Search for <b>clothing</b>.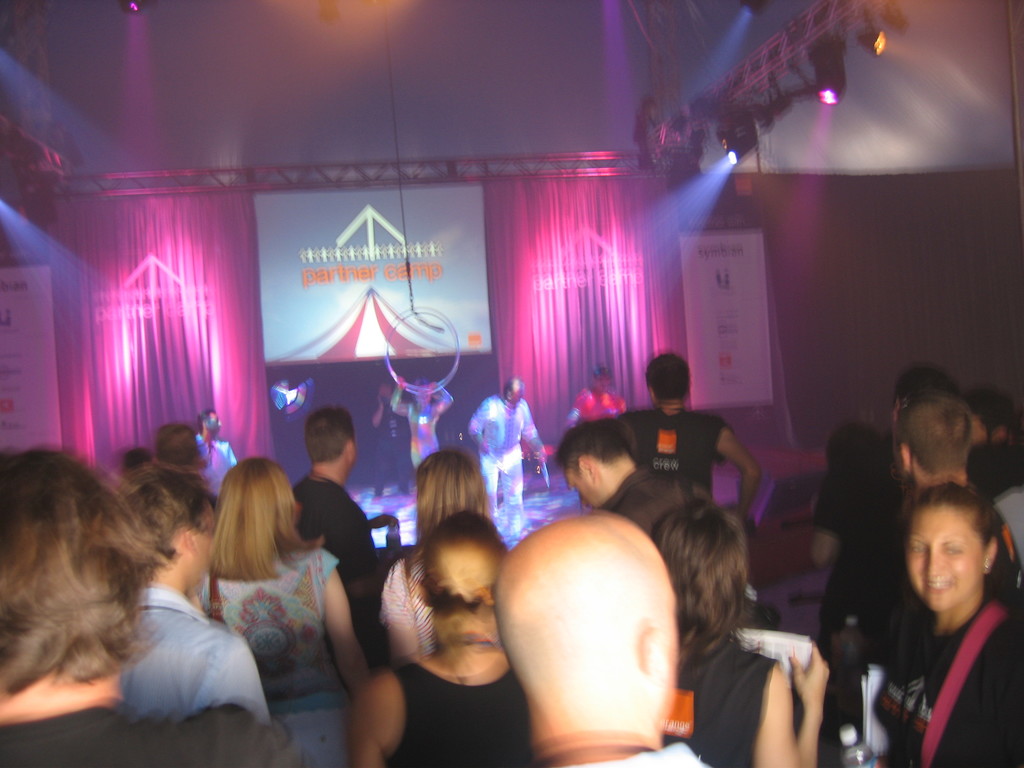
Found at l=389, t=397, r=456, b=468.
